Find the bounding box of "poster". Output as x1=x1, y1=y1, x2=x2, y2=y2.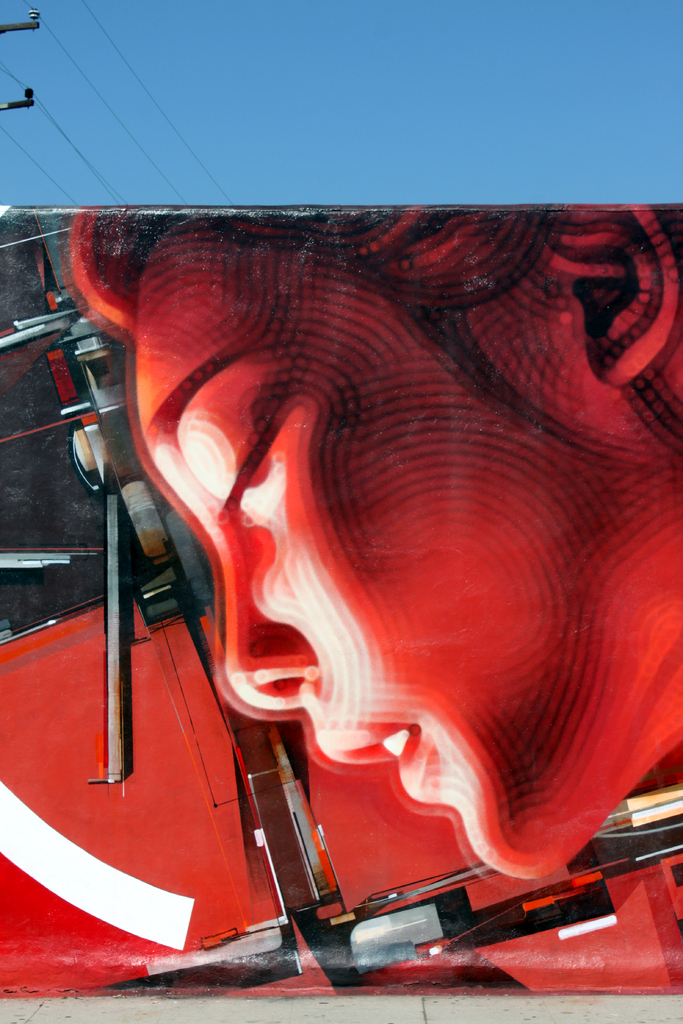
x1=8, y1=0, x2=682, y2=1001.
